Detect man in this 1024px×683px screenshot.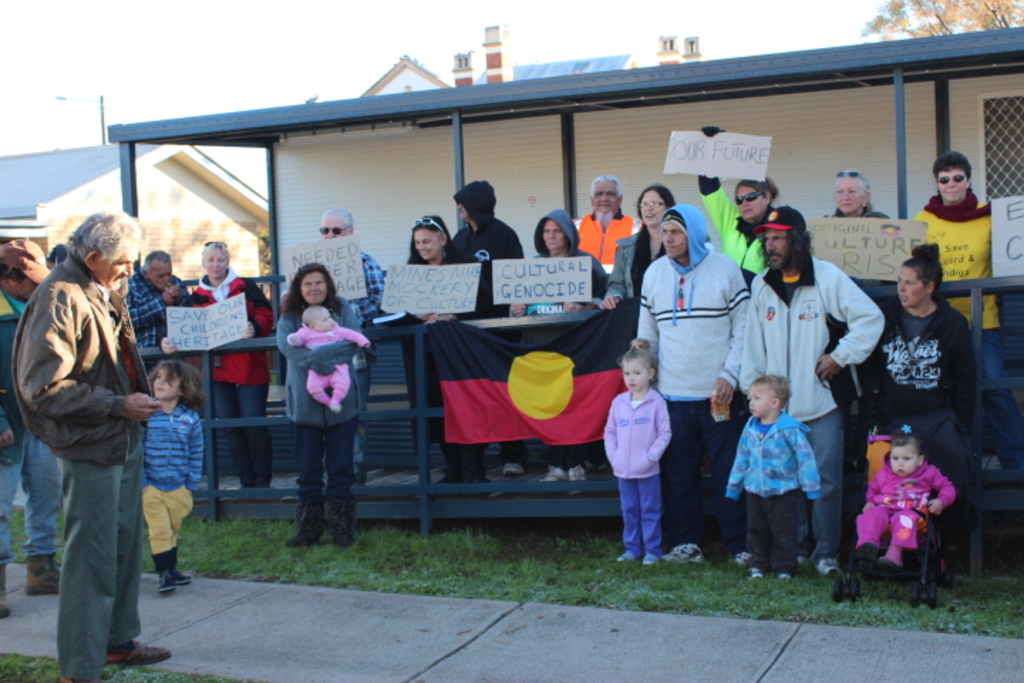
Detection: select_region(742, 205, 895, 578).
